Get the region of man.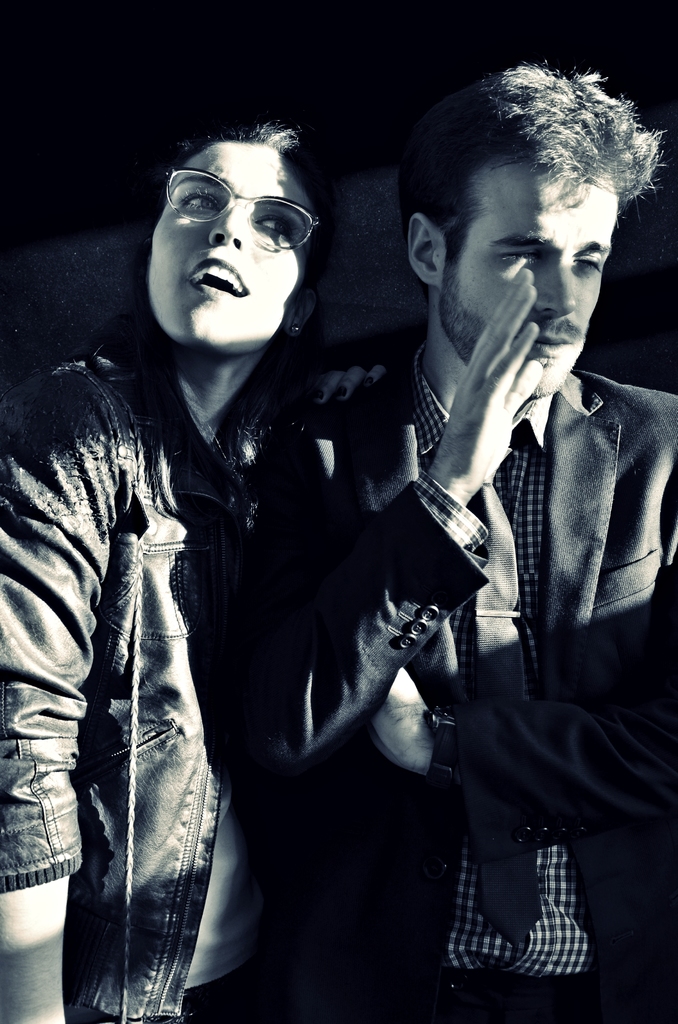
<region>188, 0, 642, 1023</region>.
